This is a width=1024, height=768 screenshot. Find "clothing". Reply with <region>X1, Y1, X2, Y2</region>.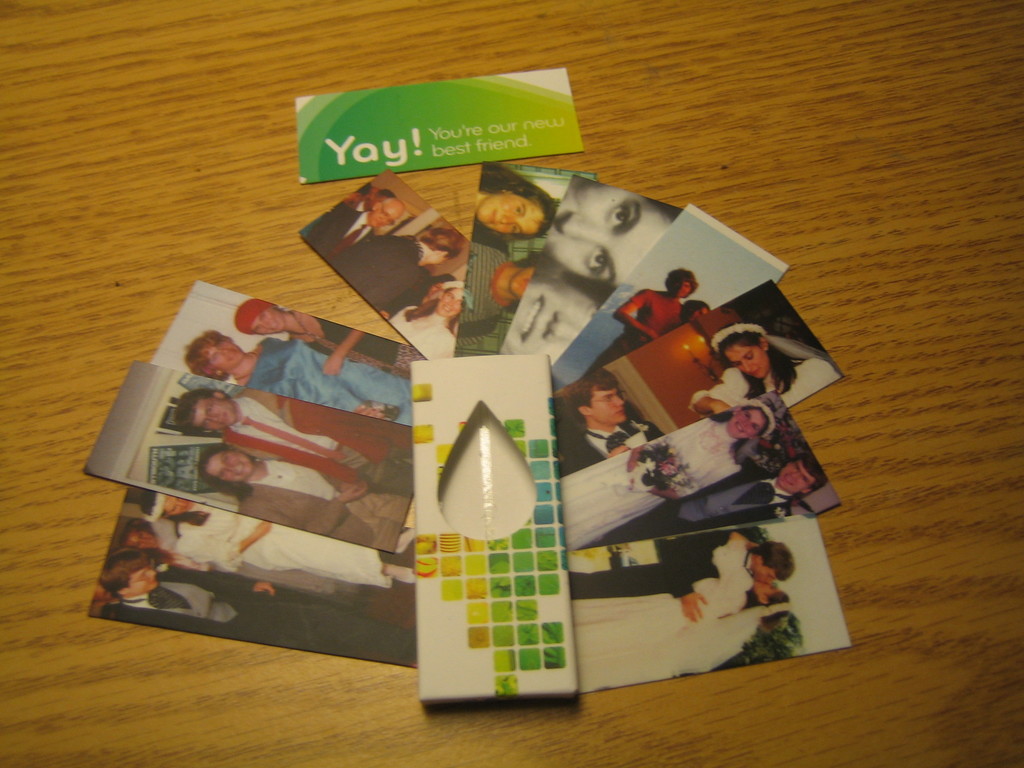
<region>389, 286, 463, 351</region>.
